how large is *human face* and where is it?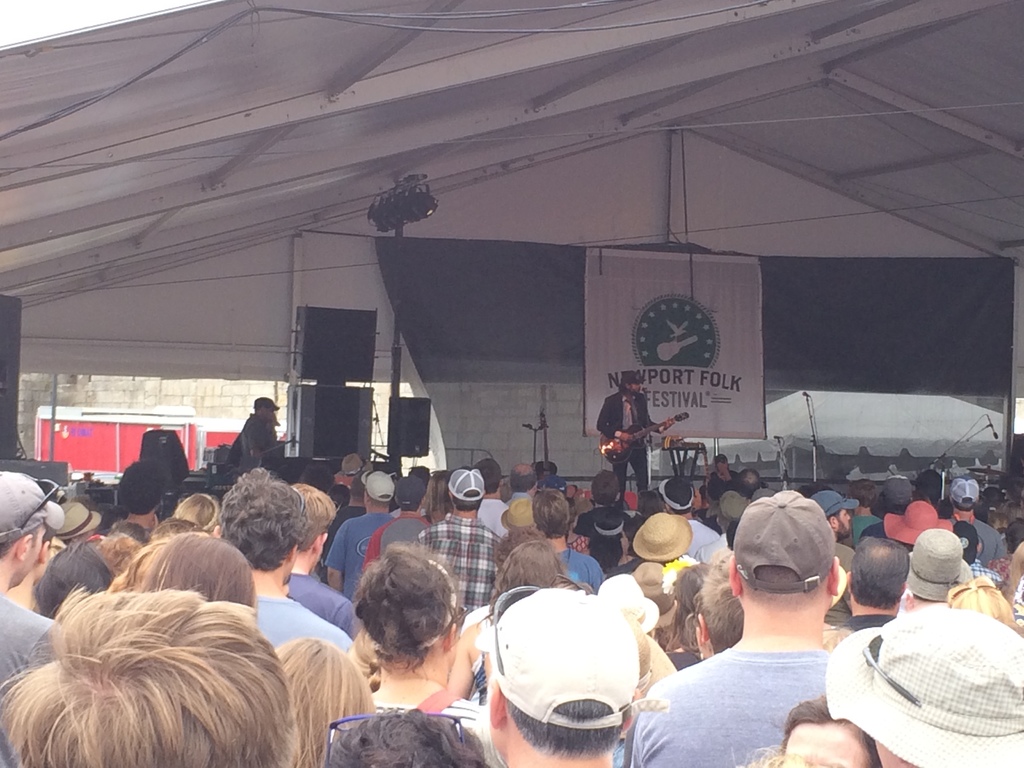
Bounding box: rect(263, 406, 273, 420).
